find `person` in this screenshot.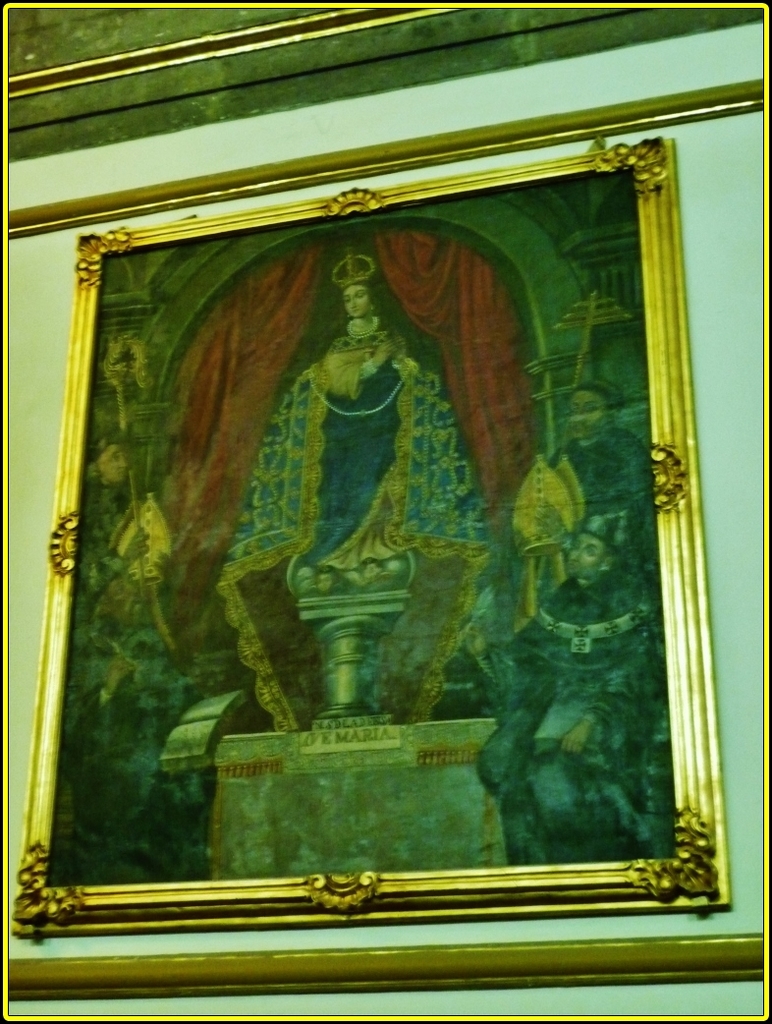
The bounding box for `person` is <bbox>54, 616, 197, 880</bbox>.
